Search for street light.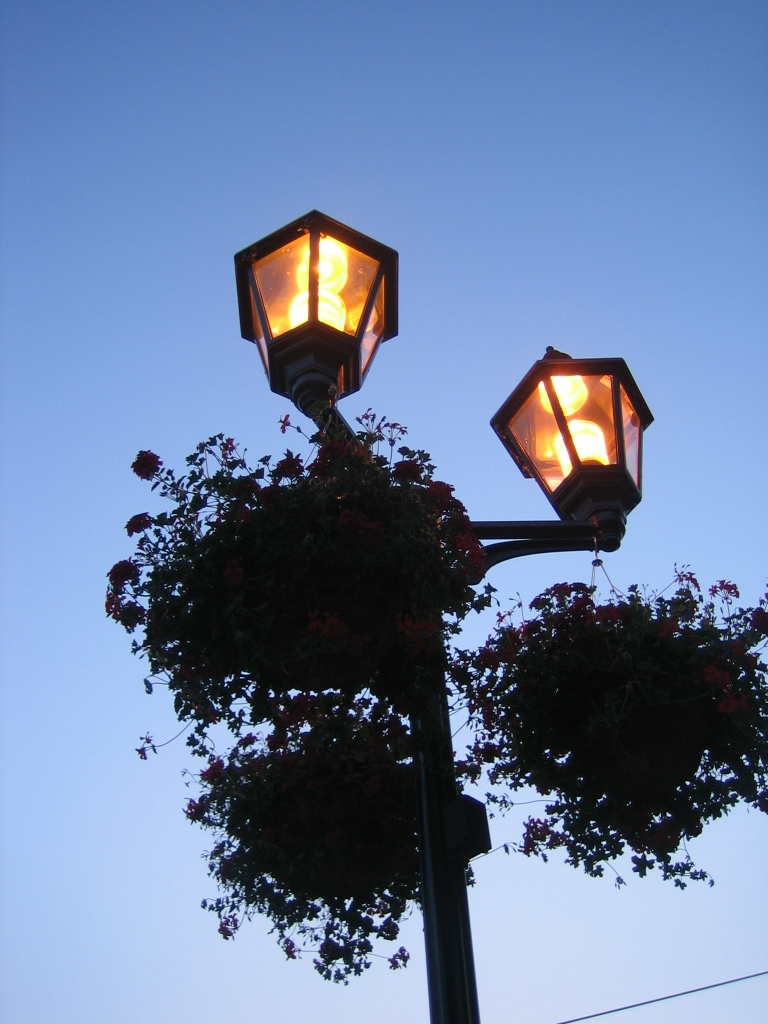
Found at bbox(227, 205, 651, 1015).
